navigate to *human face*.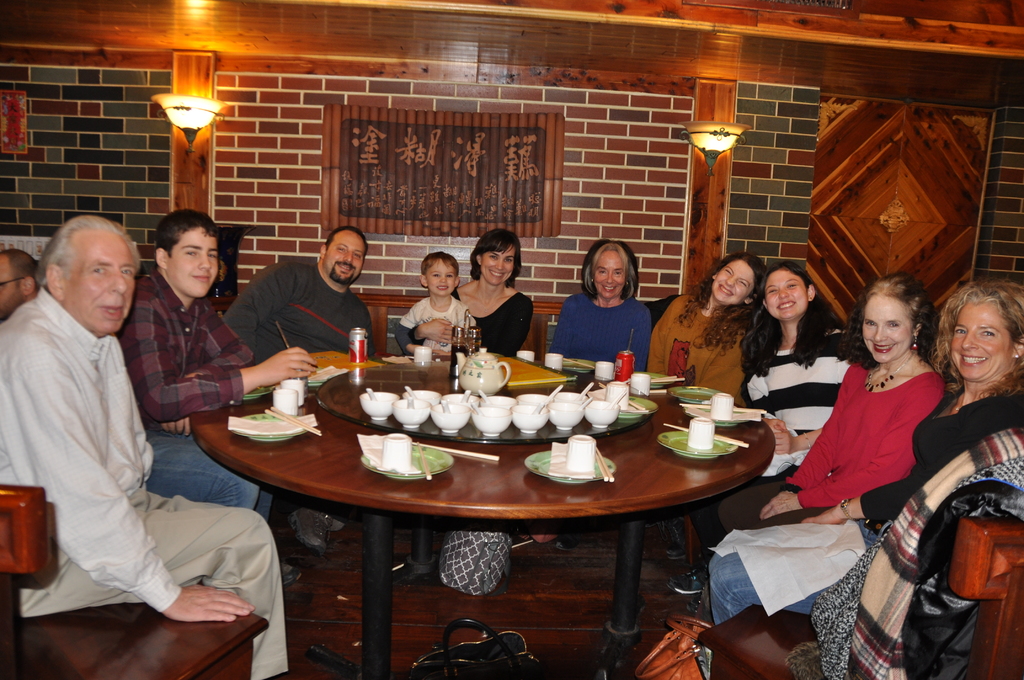
Navigation target: rect(589, 252, 626, 298).
